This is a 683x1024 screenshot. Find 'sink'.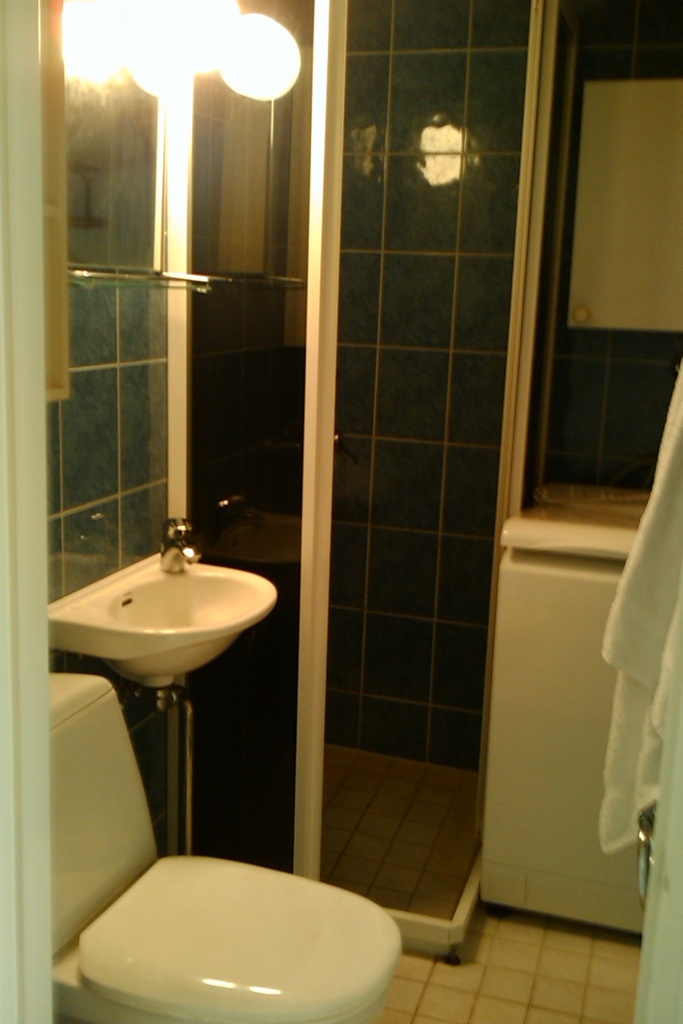
Bounding box: region(48, 520, 278, 686).
